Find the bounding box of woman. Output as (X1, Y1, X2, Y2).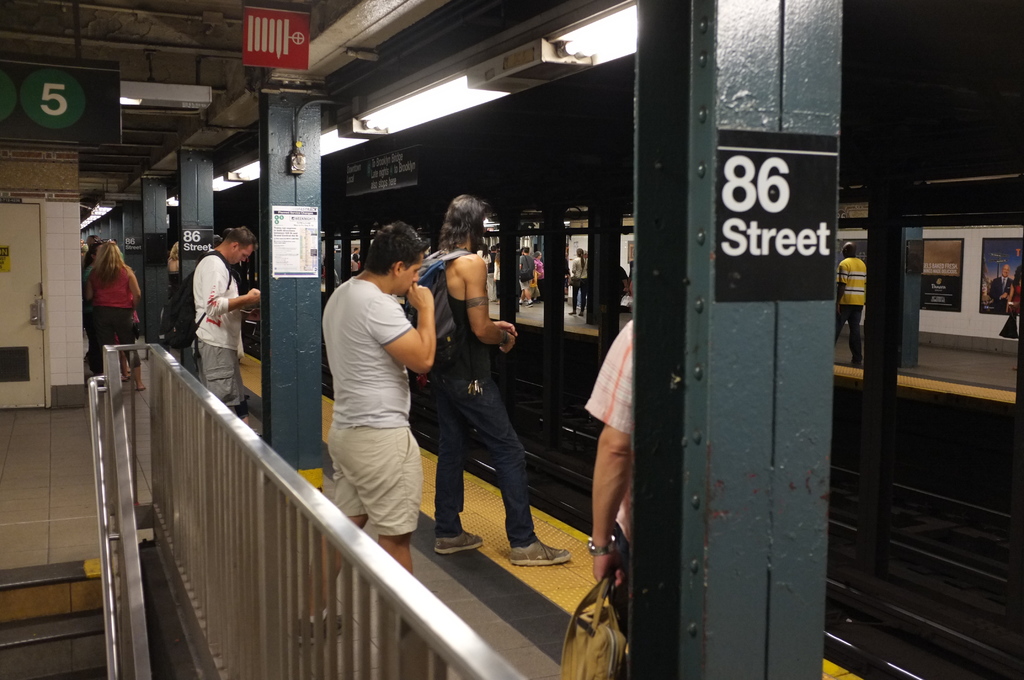
(79, 239, 144, 362).
